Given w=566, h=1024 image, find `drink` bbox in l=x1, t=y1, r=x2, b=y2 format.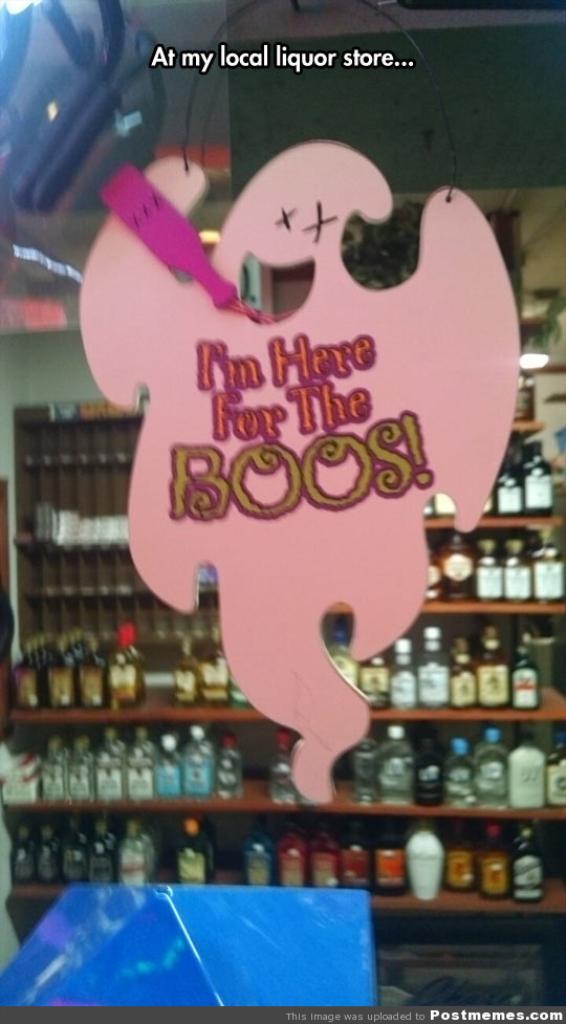
l=152, t=733, r=186, b=803.
